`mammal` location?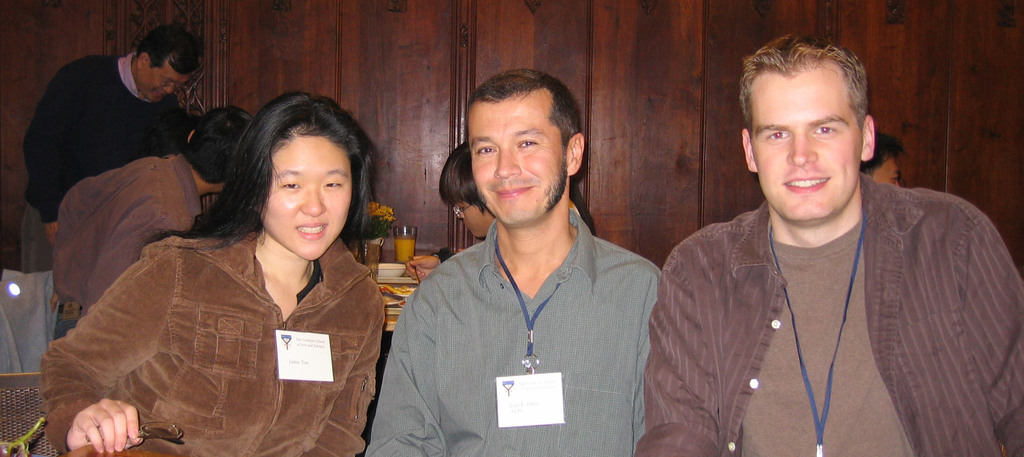
[364,65,661,456]
